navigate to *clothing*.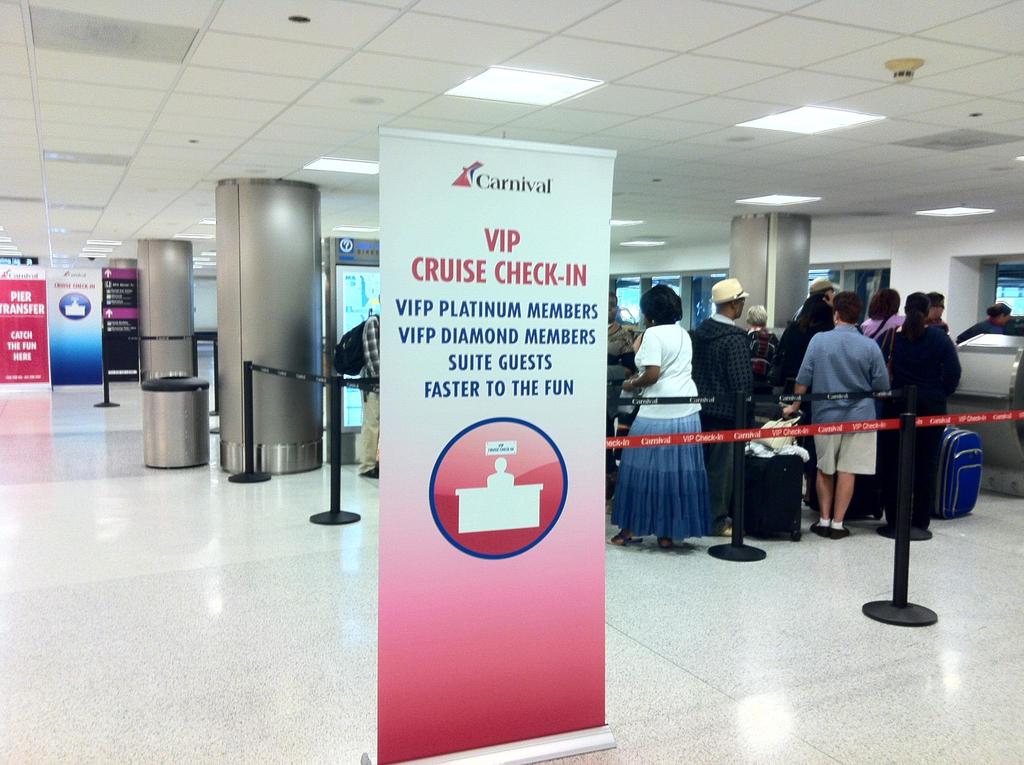
Navigation target: (x1=633, y1=314, x2=731, y2=547).
